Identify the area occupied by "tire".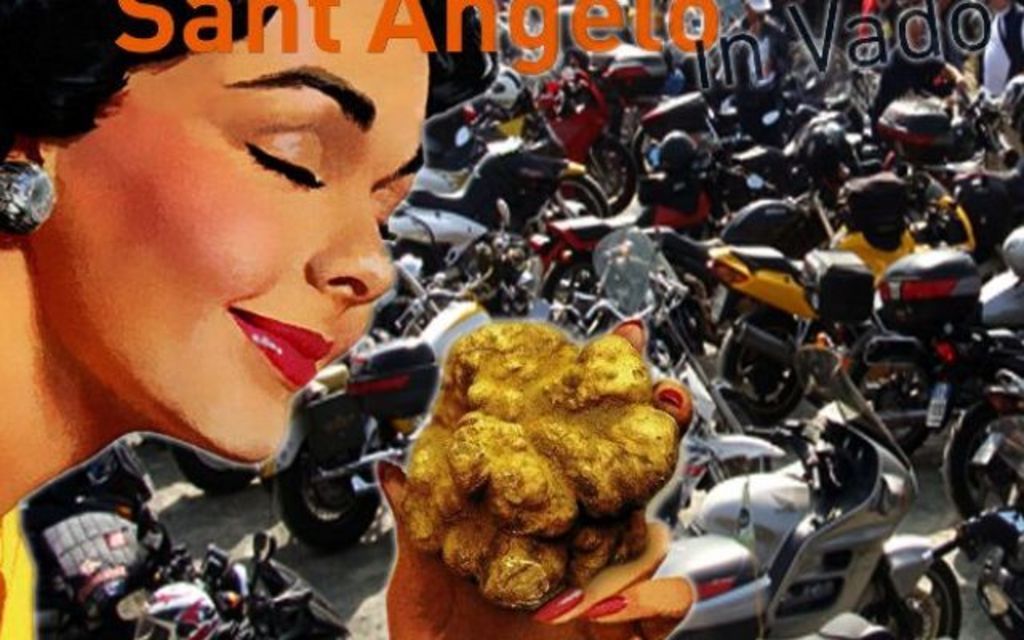
Area: left=282, top=413, right=384, bottom=550.
